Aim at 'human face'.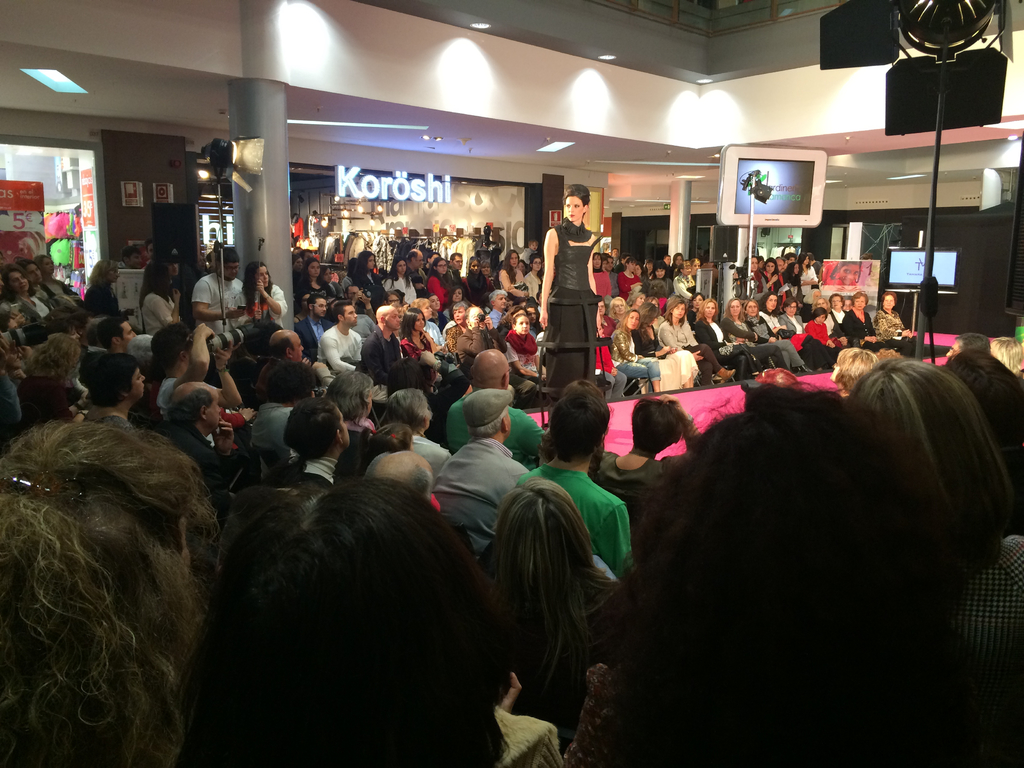
Aimed at rect(595, 253, 596, 268).
